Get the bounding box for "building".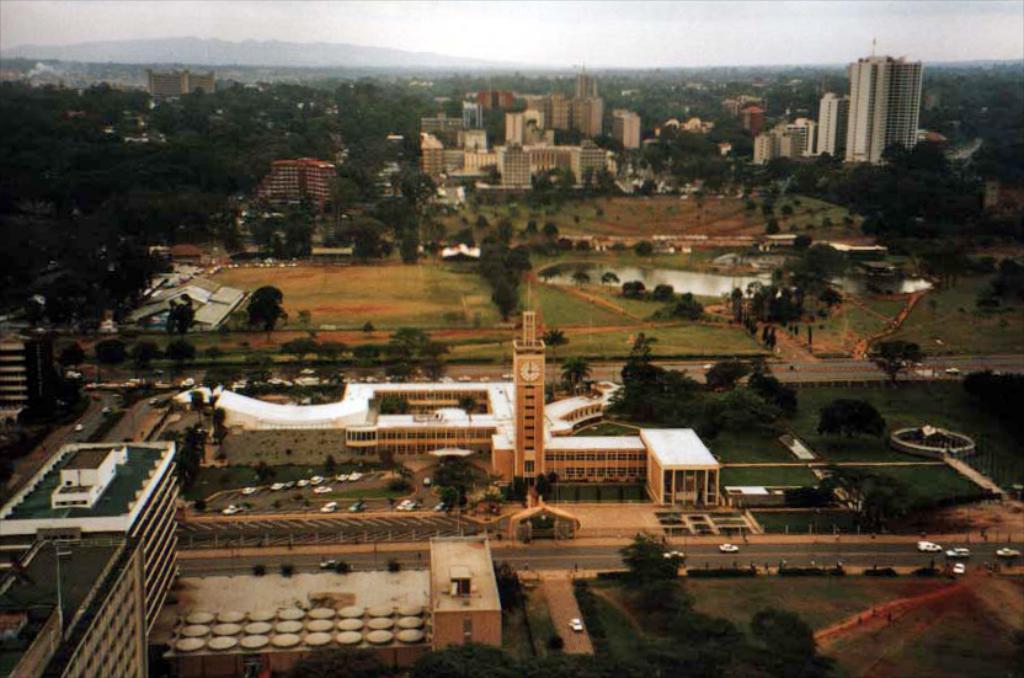
box(0, 534, 150, 677).
